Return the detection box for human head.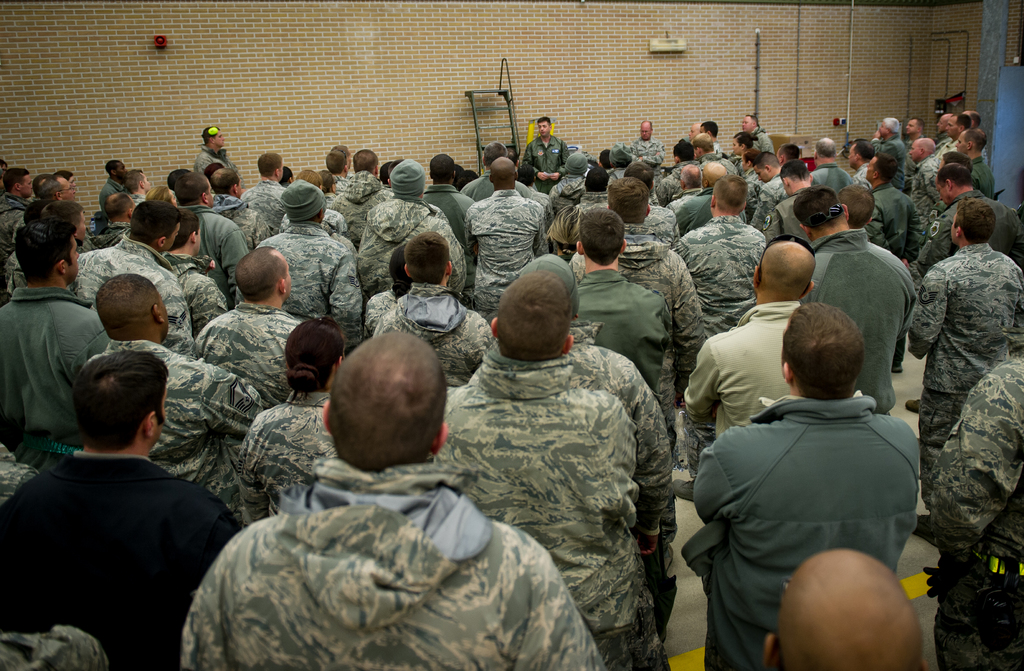
bbox=[840, 186, 875, 232].
